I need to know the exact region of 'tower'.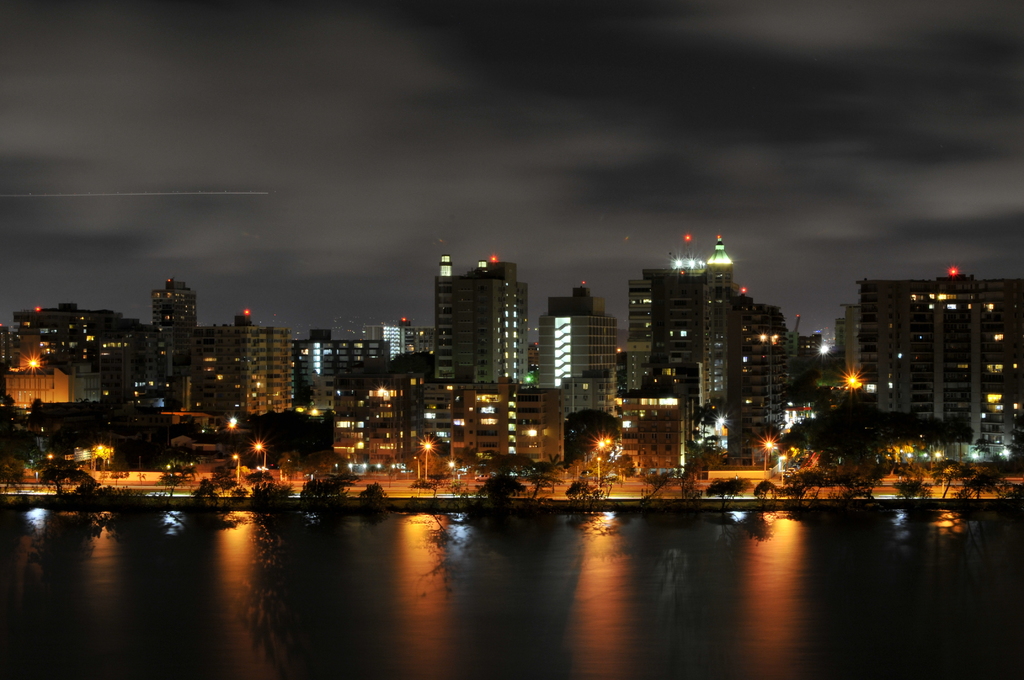
Region: 152:277:198:324.
